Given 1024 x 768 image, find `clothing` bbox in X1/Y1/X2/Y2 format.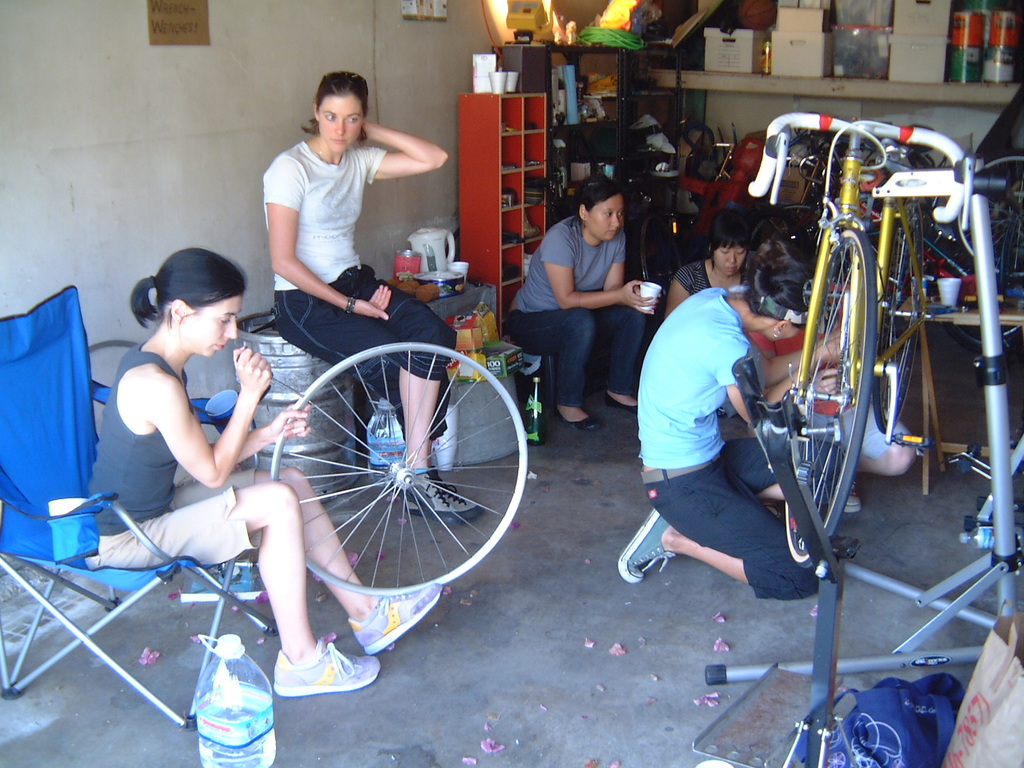
670/252/726/308.
